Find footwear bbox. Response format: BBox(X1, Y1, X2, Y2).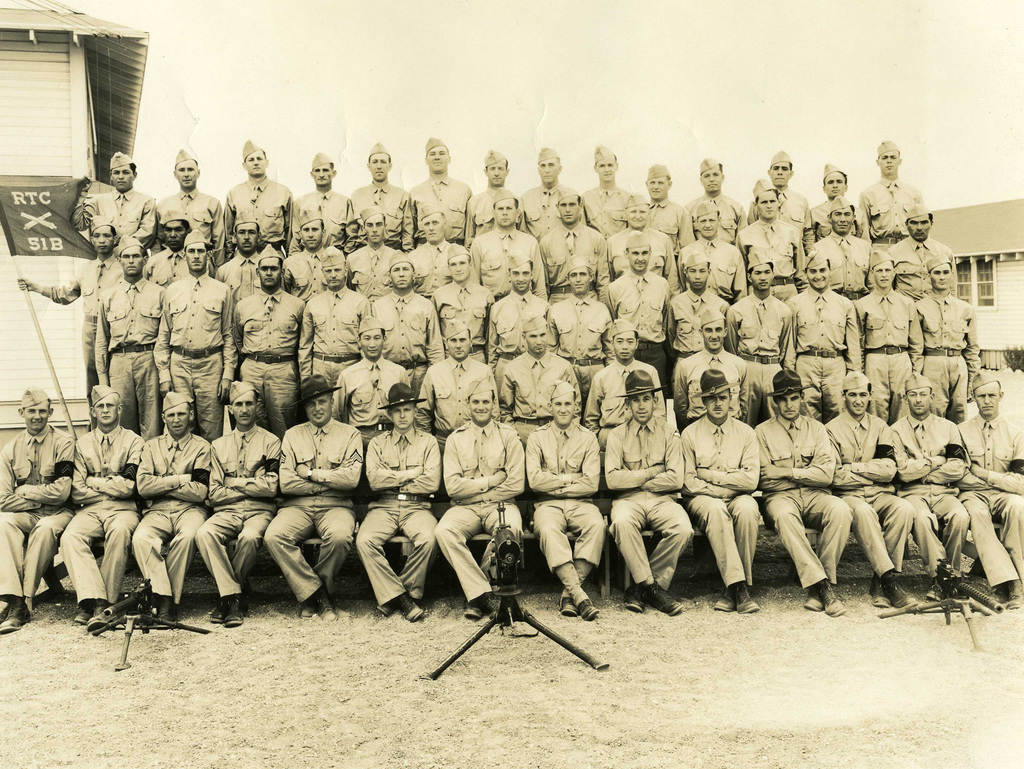
BBox(575, 597, 600, 619).
